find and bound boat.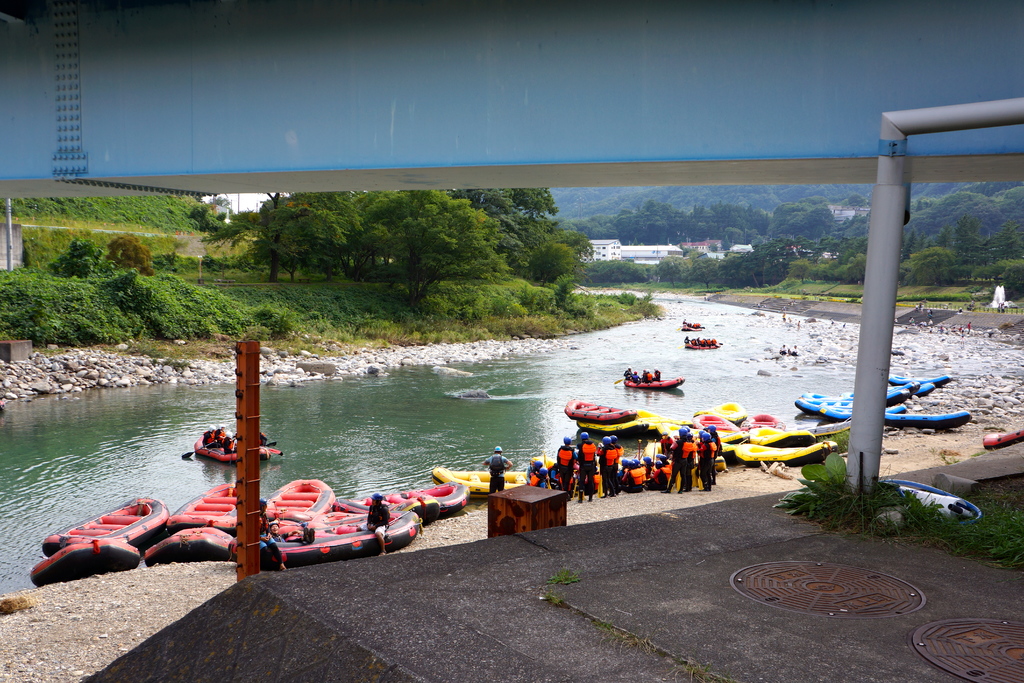
Bound: x1=668 y1=399 x2=755 y2=436.
